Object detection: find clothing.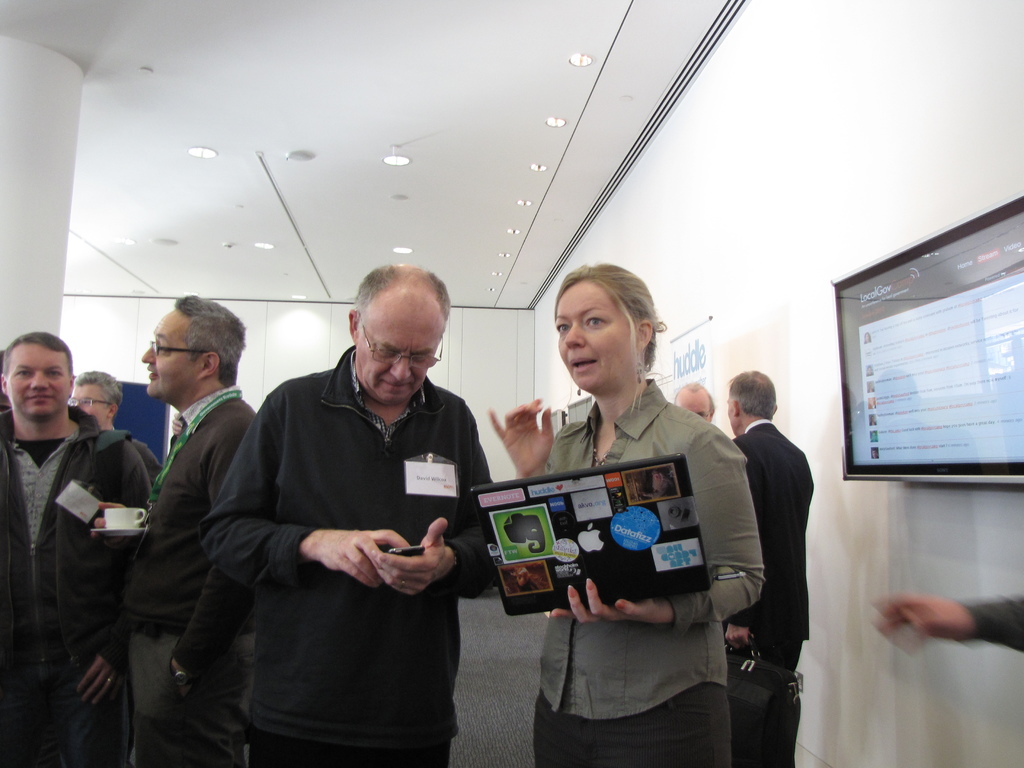
bbox=[130, 425, 154, 478].
